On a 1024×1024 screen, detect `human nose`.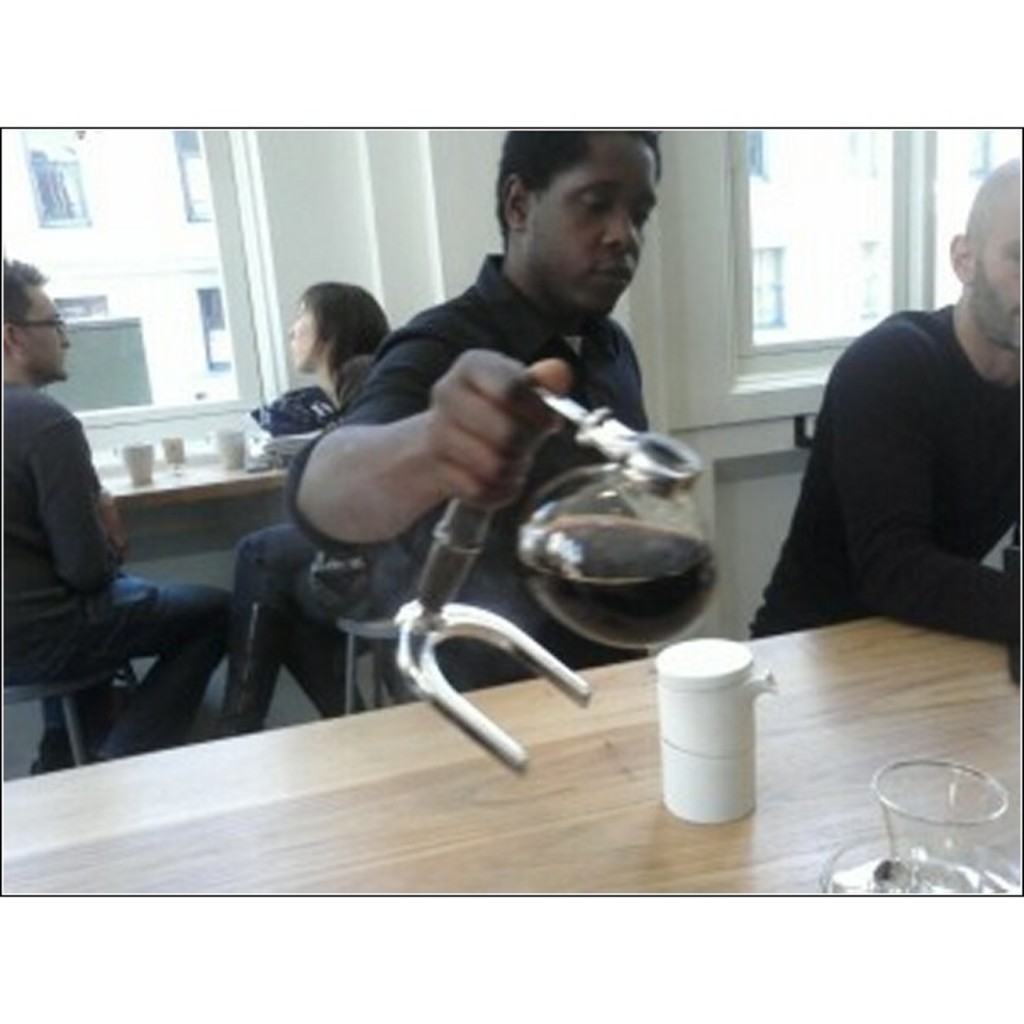
47/320/73/348.
